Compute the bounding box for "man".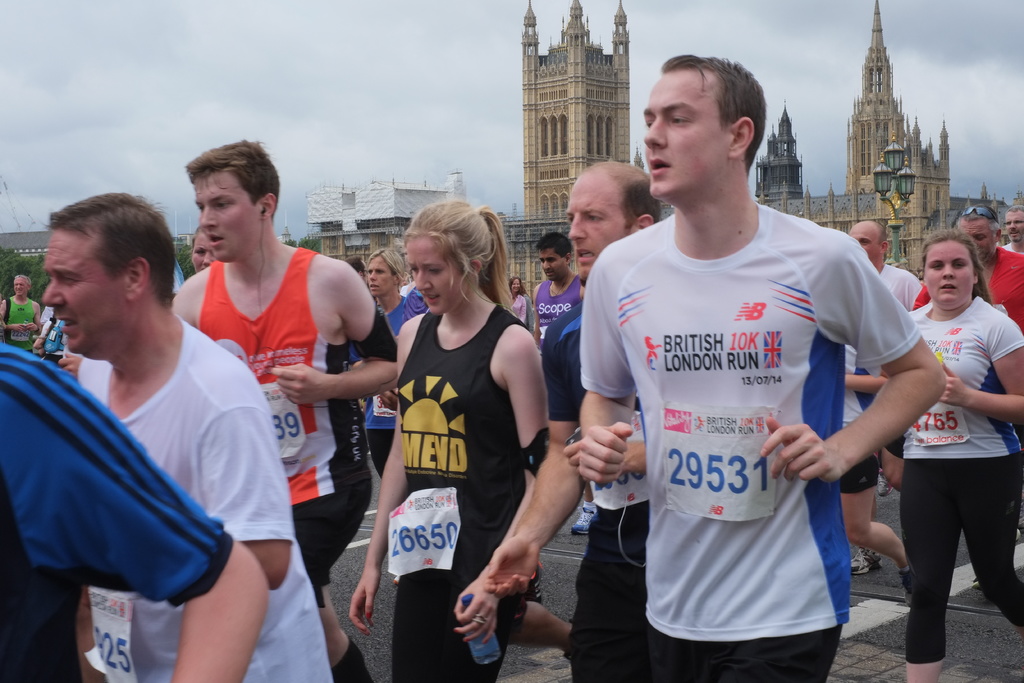
bbox=[839, 219, 919, 500].
